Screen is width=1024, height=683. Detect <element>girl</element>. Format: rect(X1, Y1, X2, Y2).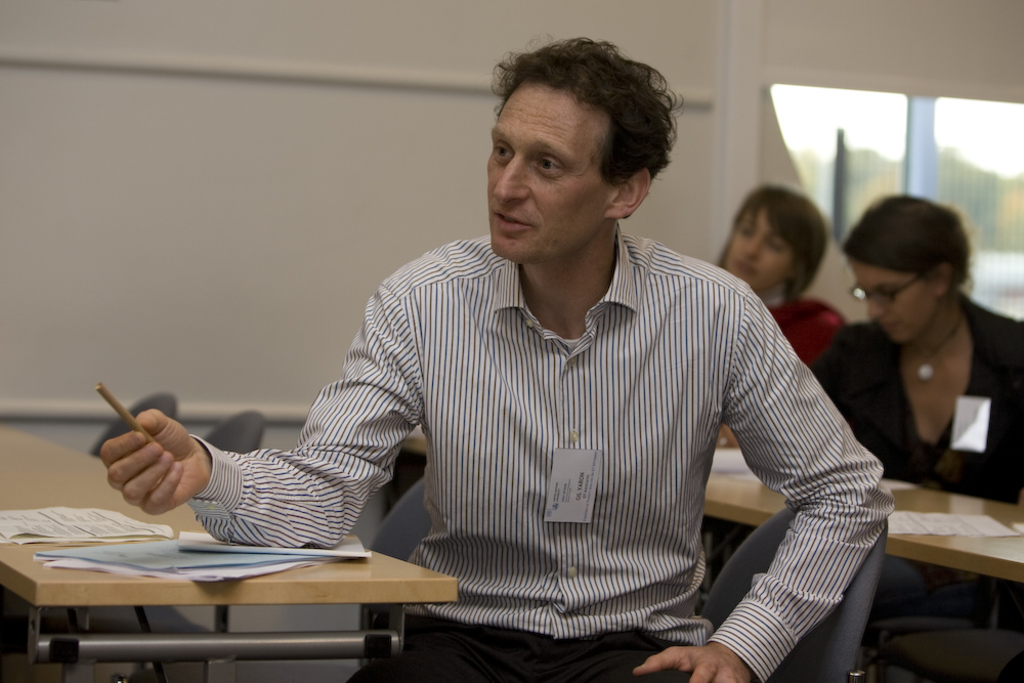
rect(715, 187, 846, 453).
